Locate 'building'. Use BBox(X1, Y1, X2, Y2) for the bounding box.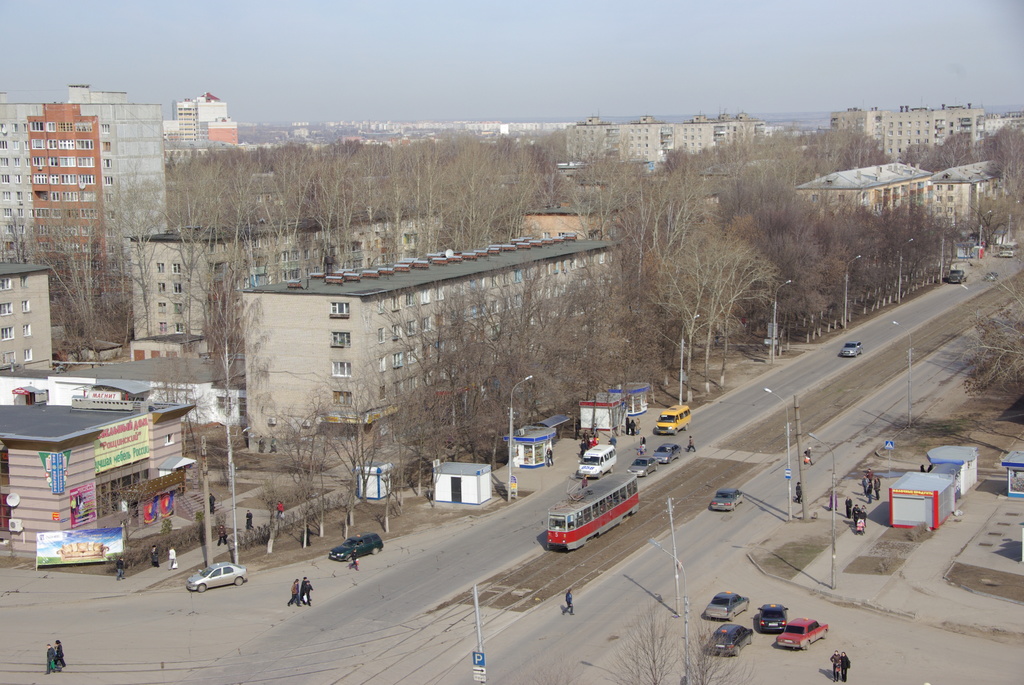
BBox(884, 109, 938, 165).
